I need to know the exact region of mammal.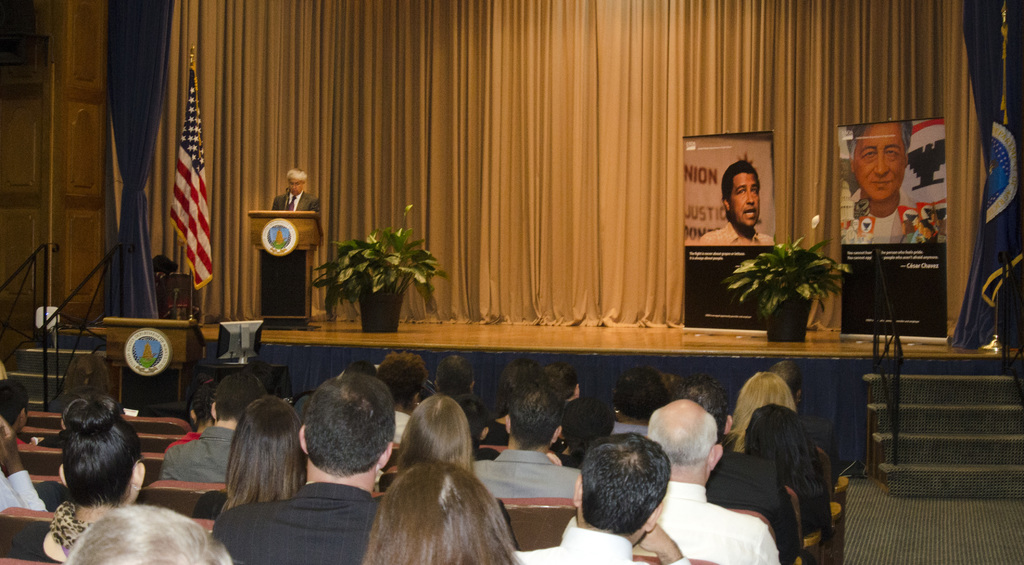
Region: [left=835, top=120, right=932, bottom=240].
